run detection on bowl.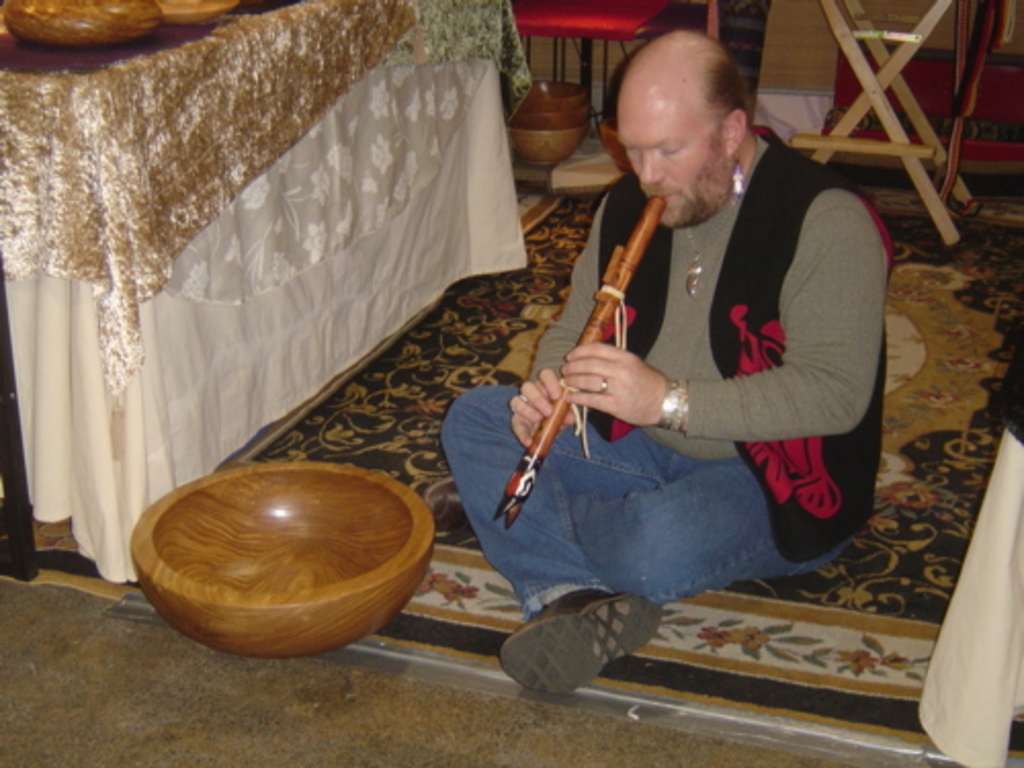
Result: crop(596, 119, 629, 172).
